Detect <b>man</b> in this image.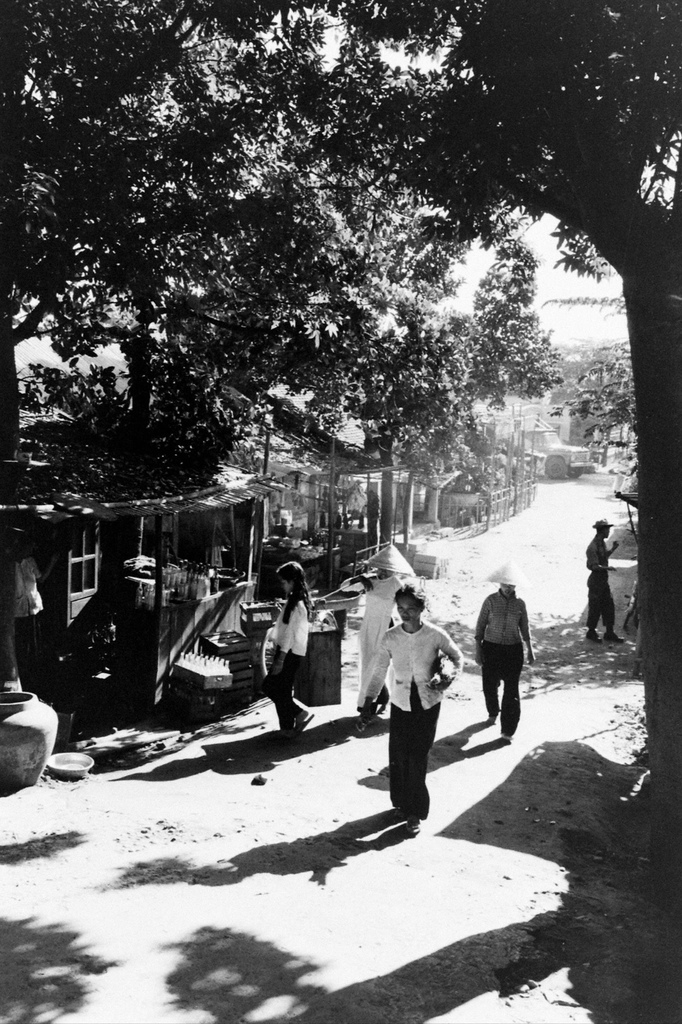
Detection: [374, 603, 467, 834].
